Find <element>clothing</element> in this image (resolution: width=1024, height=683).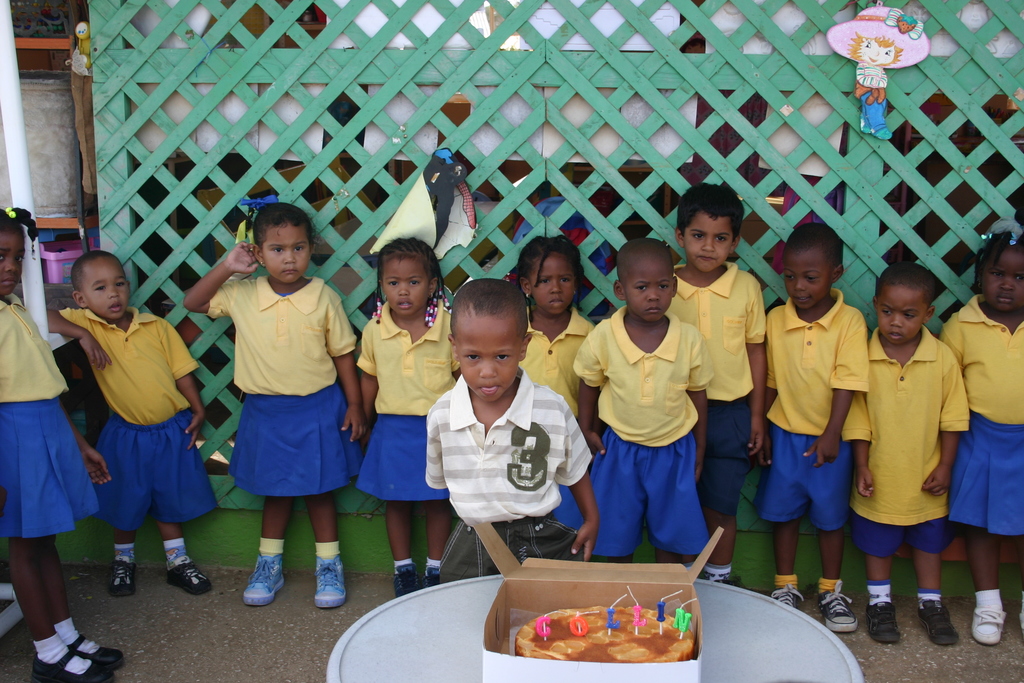
[x1=83, y1=422, x2=220, y2=532].
